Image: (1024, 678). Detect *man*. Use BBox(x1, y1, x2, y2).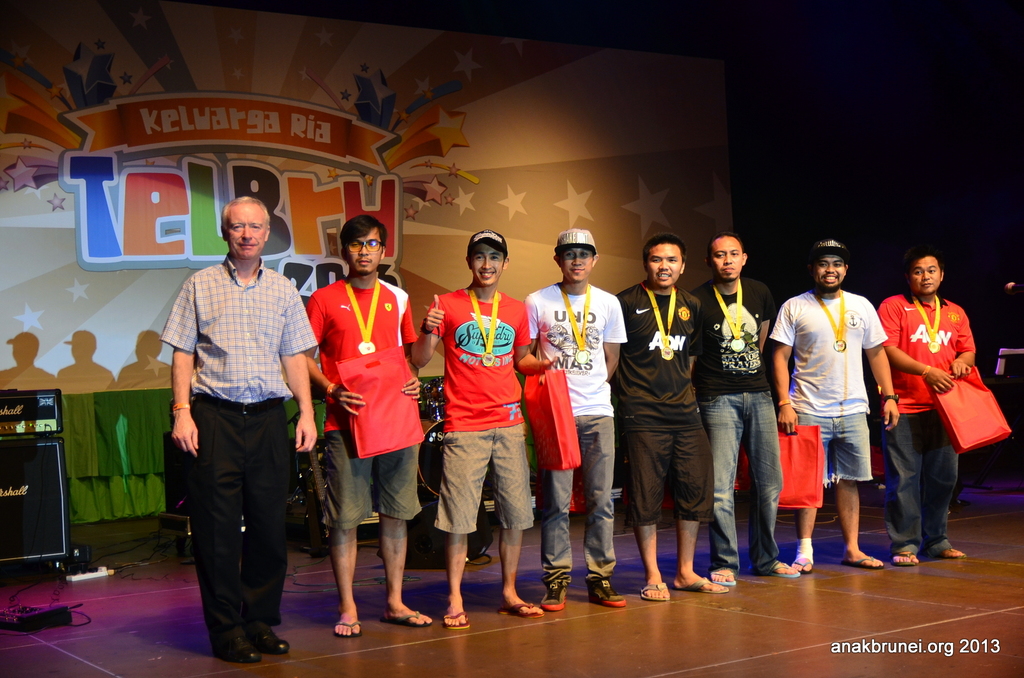
BBox(523, 225, 629, 613).
